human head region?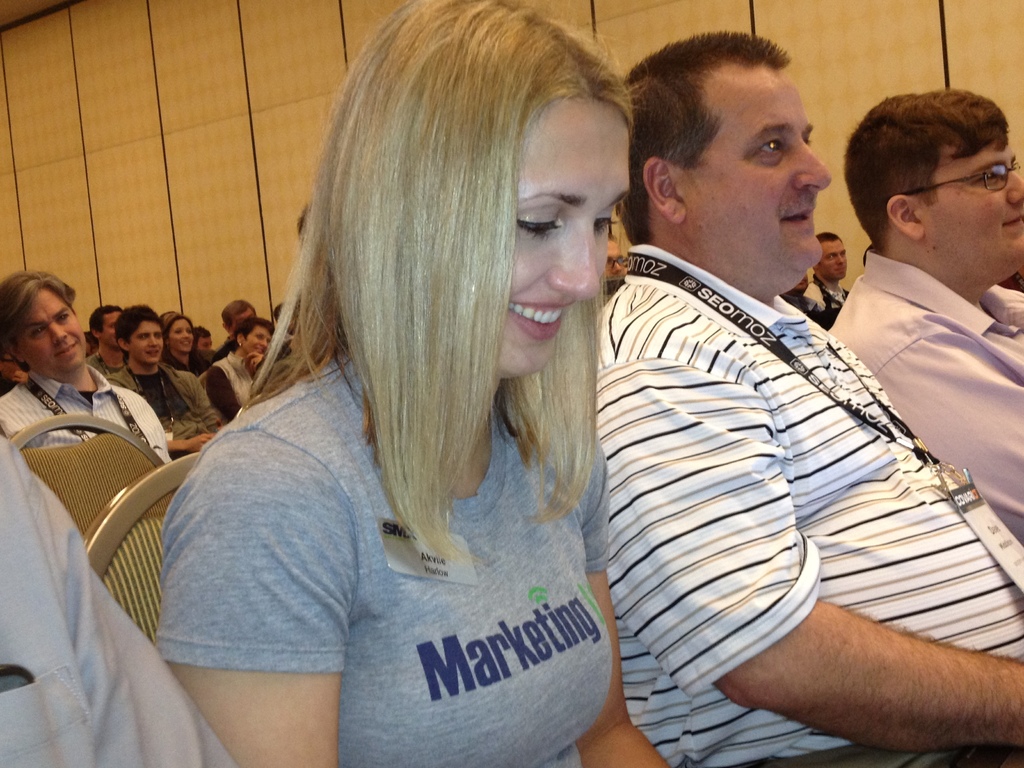
BBox(815, 232, 848, 282)
